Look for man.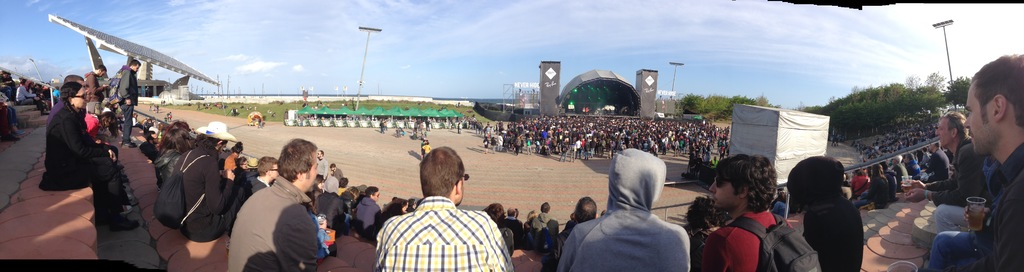
Found: box(415, 143, 428, 158).
